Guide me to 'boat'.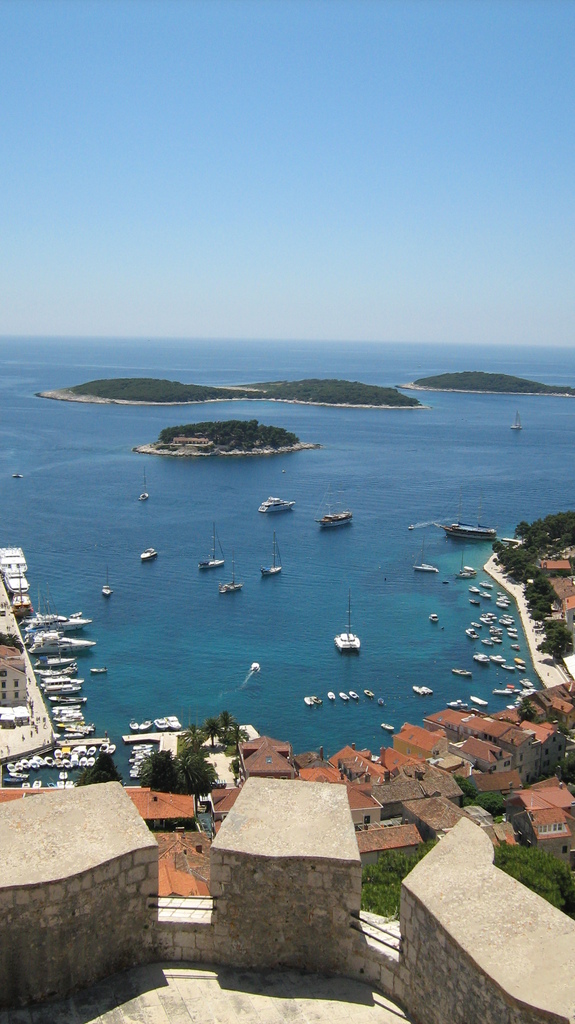
Guidance: (left=490, top=686, right=518, bottom=697).
